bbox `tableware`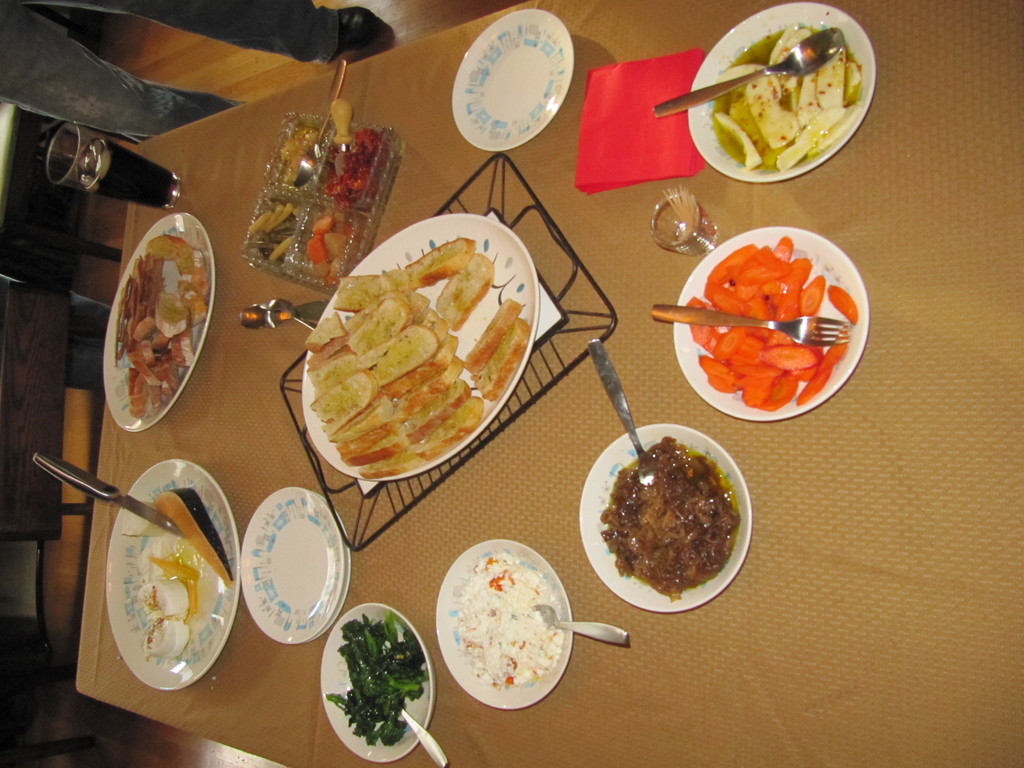
box(650, 308, 847, 343)
